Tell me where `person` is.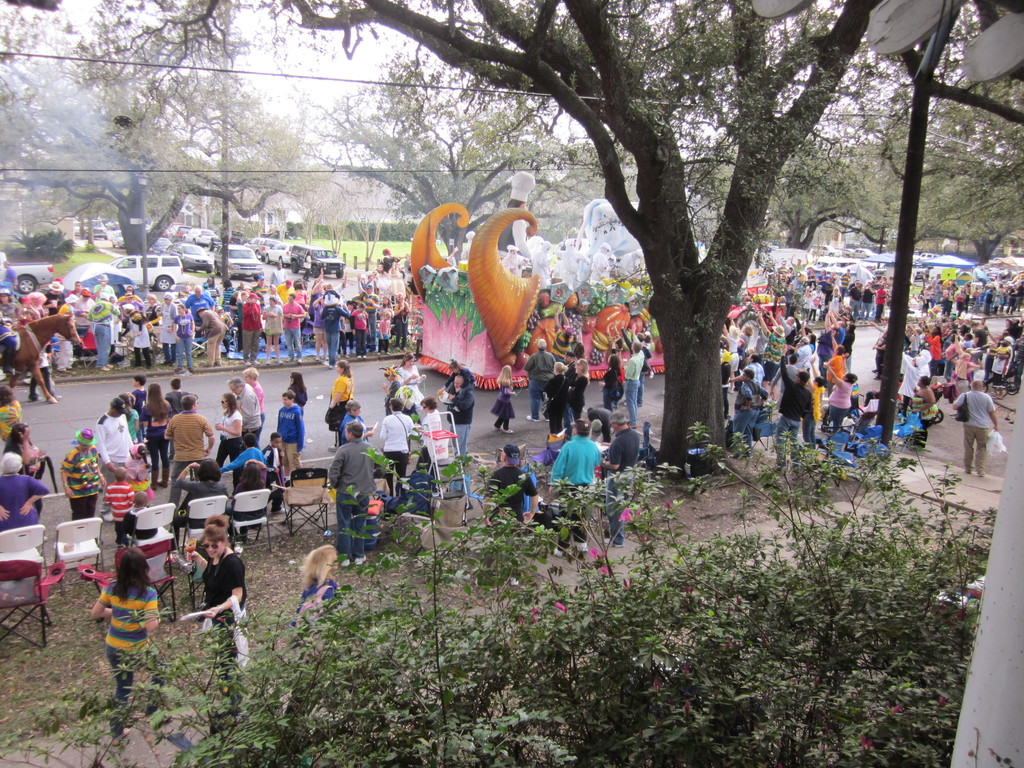
`person` is at [291, 542, 346, 628].
